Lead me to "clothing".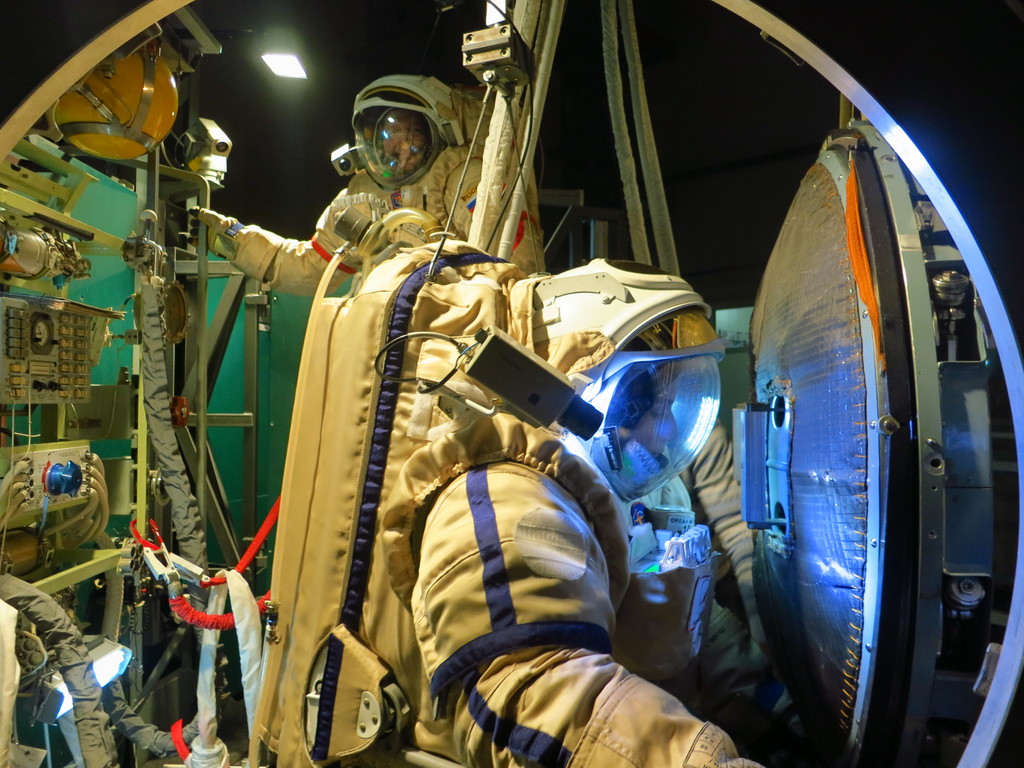
Lead to detection(248, 237, 812, 767).
